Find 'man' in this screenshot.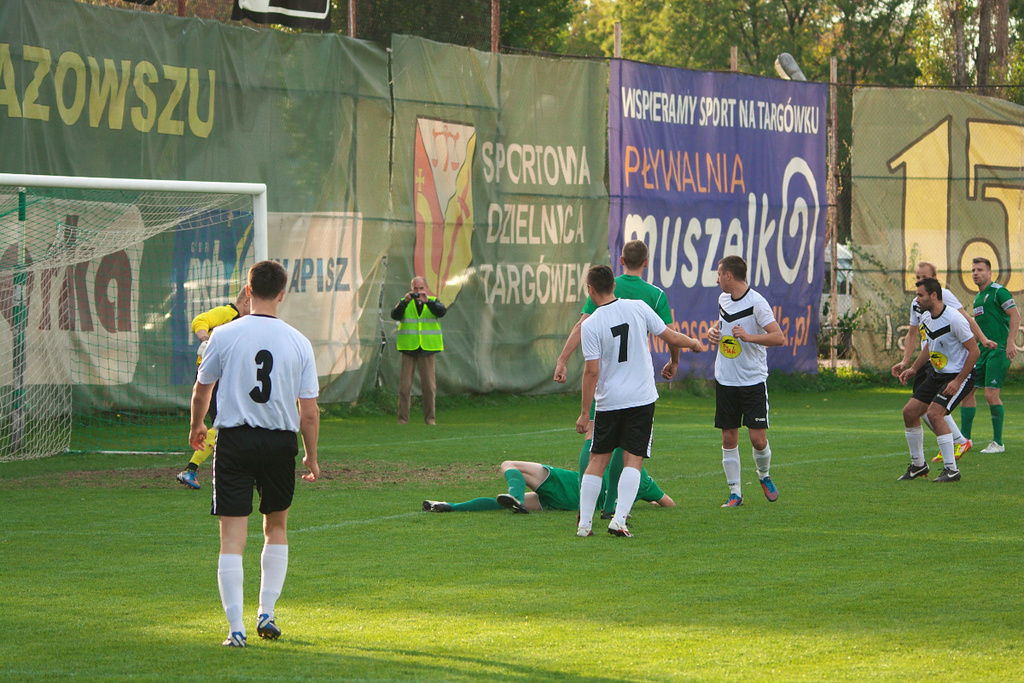
The bounding box for 'man' is [x1=887, y1=277, x2=980, y2=487].
